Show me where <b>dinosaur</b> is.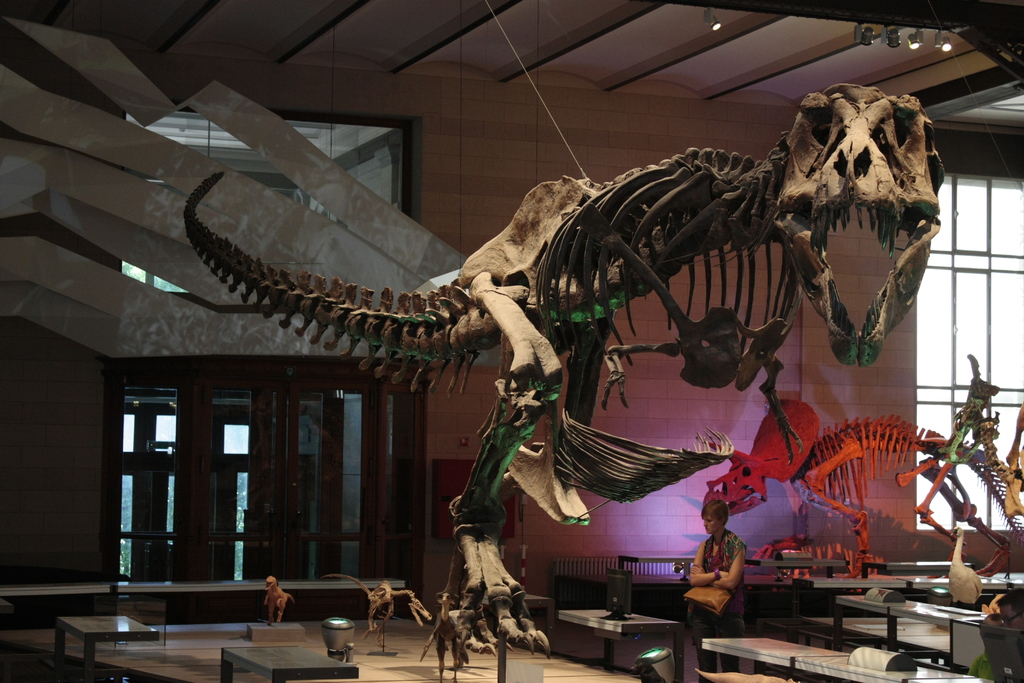
<b>dinosaur</b> is at locate(703, 391, 968, 568).
